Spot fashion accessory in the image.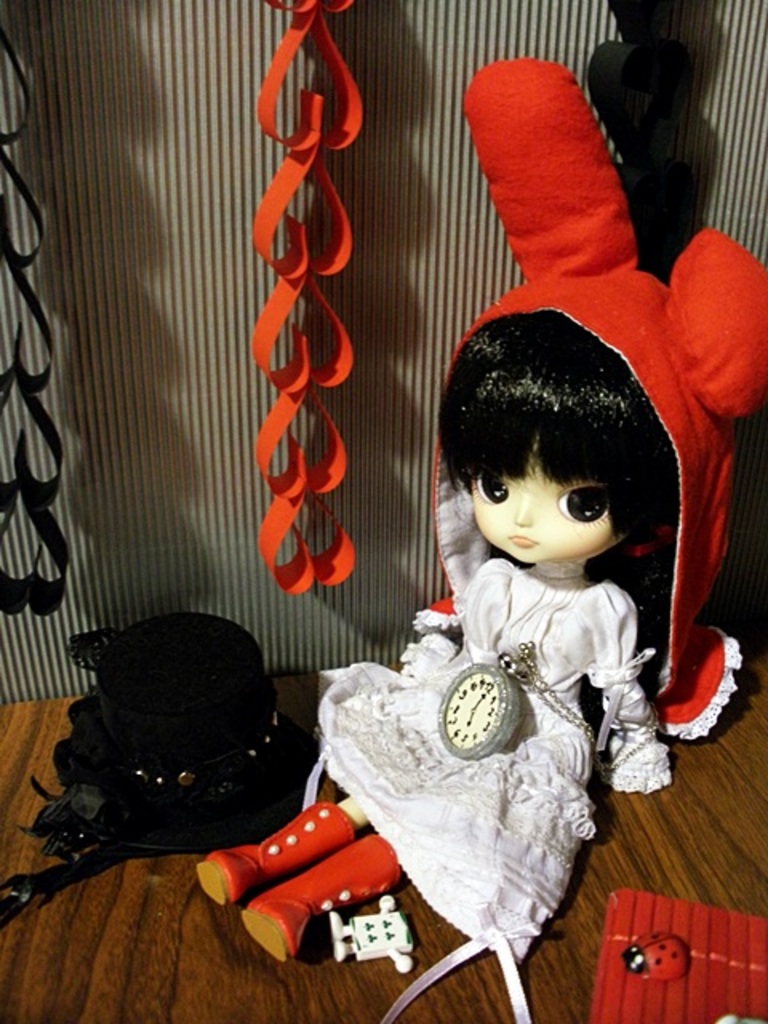
fashion accessory found at <region>237, 838, 394, 962</region>.
